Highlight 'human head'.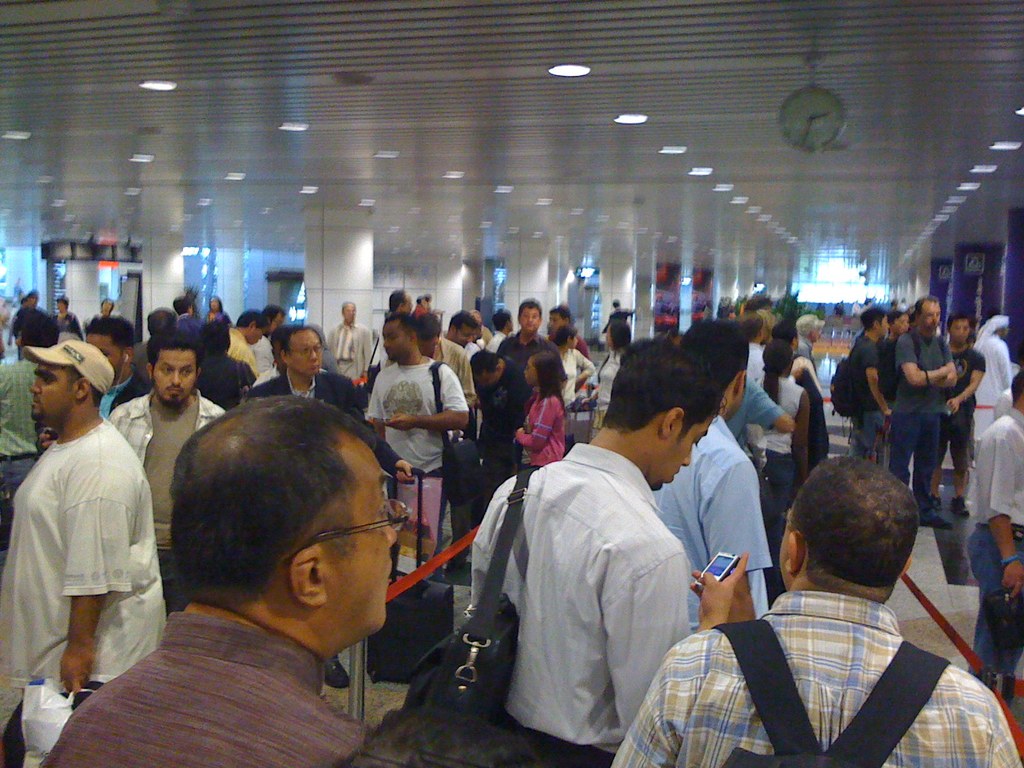
Highlighted region: 343/298/356/322.
